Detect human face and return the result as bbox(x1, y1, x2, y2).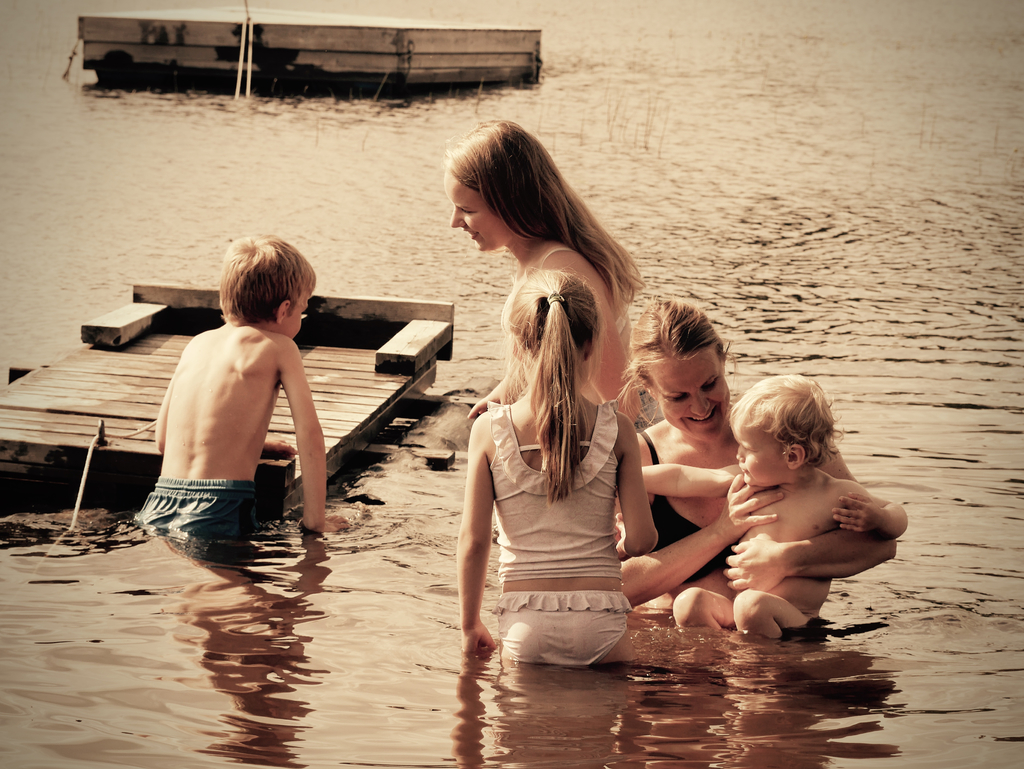
bbox(733, 416, 788, 487).
